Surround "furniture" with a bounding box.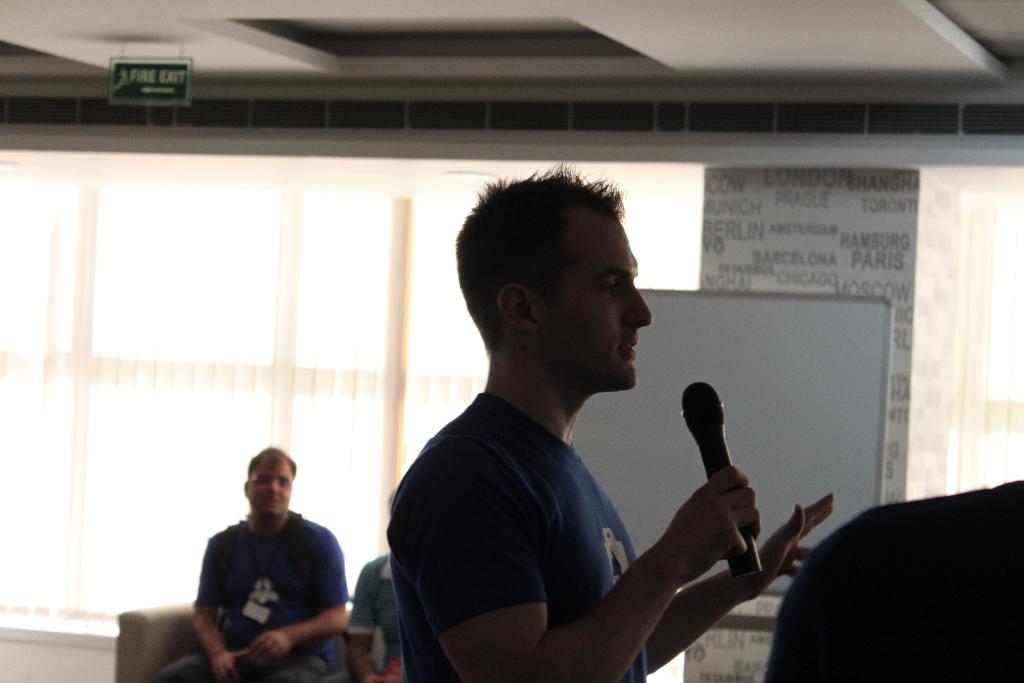
(121,597,351,682).
